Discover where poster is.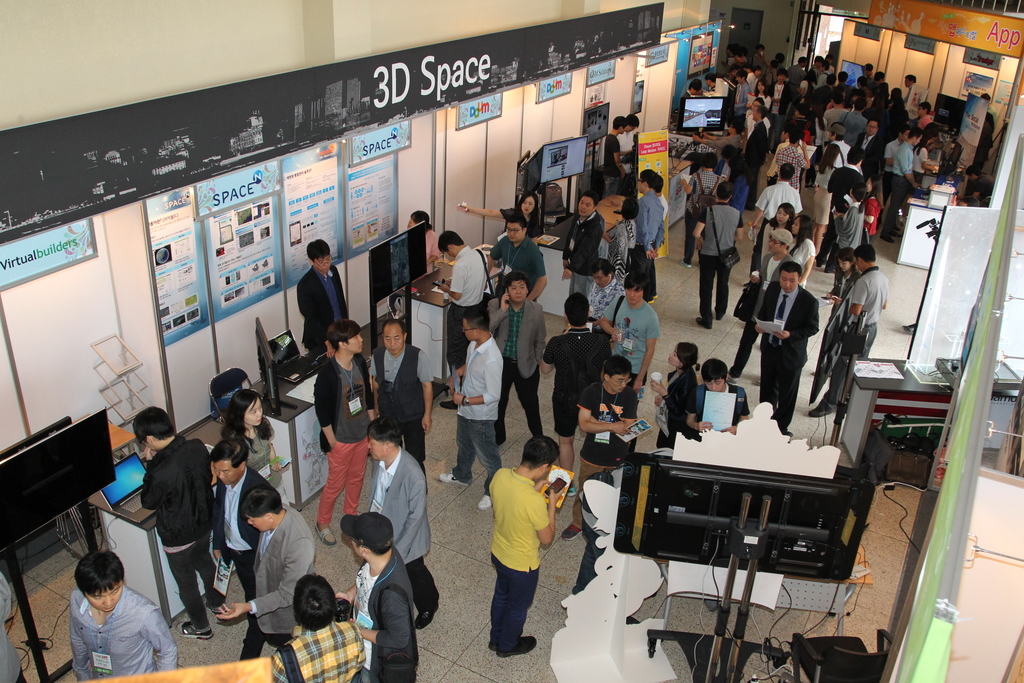
Discovered at left=280, top=139, right=347, bottom=285.
